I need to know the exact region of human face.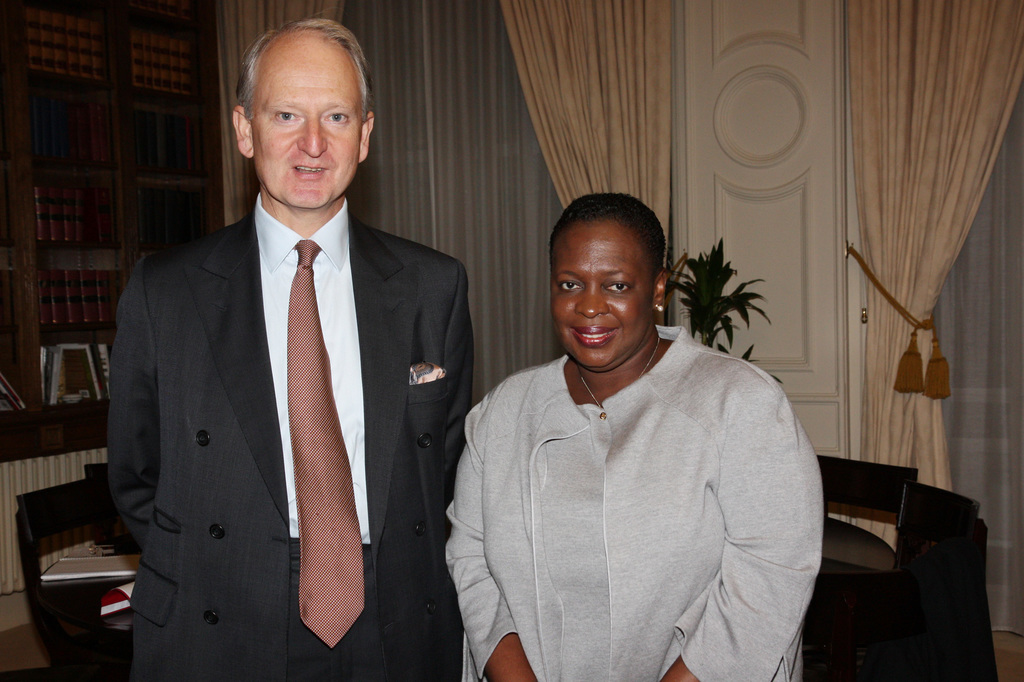
Region: [x1=252, y1=36, x2=361, y2=210].
